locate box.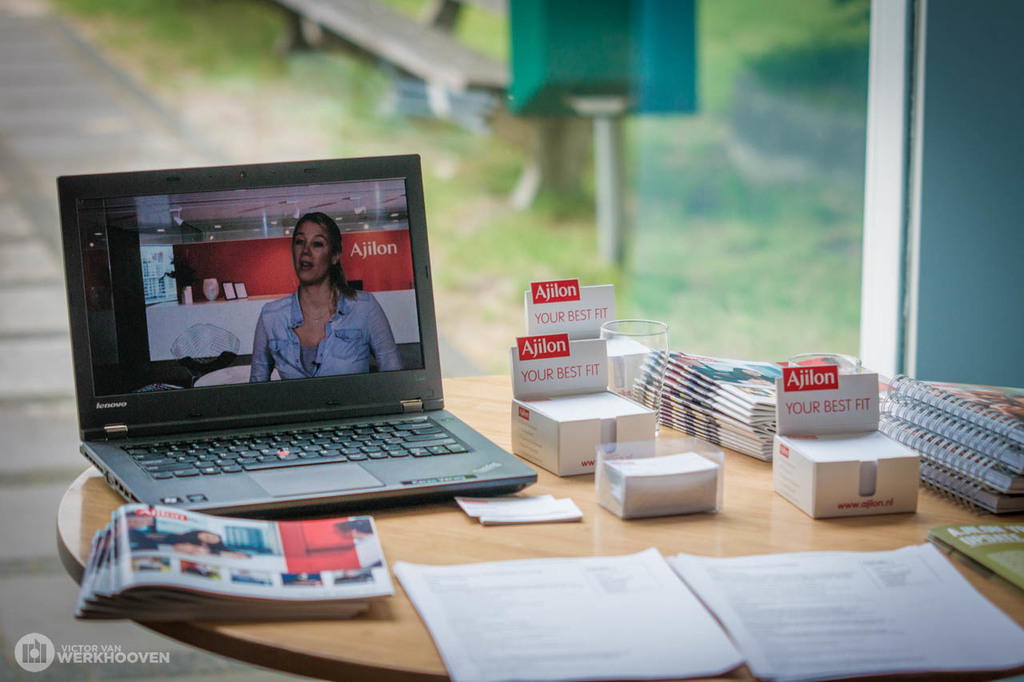
Bounding box: l=506, t=326, r=657, b=480.
